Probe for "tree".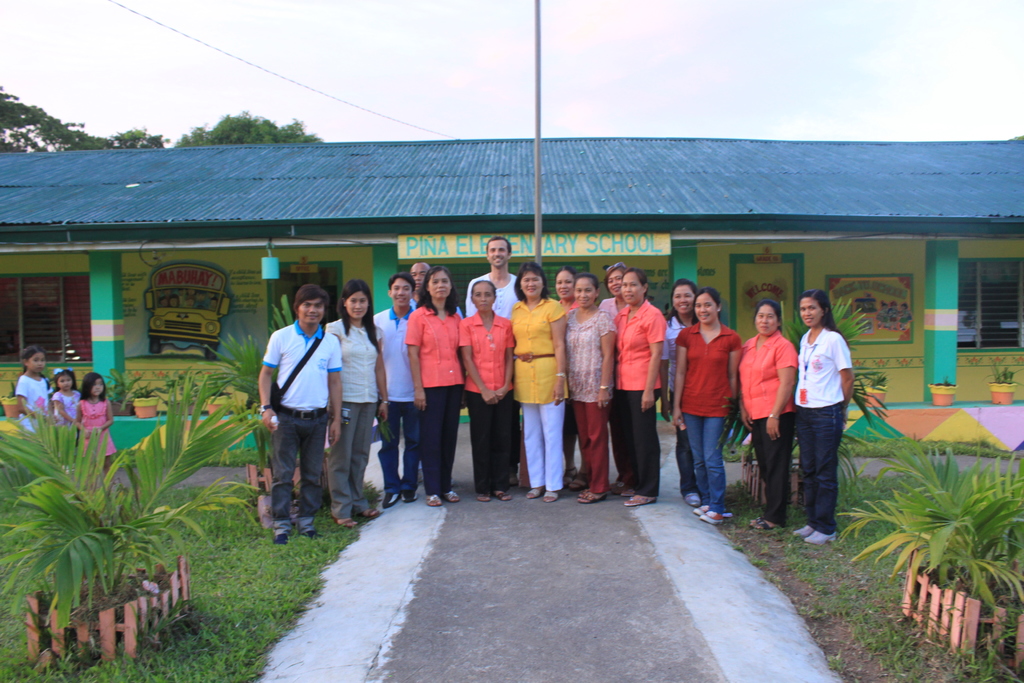
Probe result: 0, 89, 168, 149.
